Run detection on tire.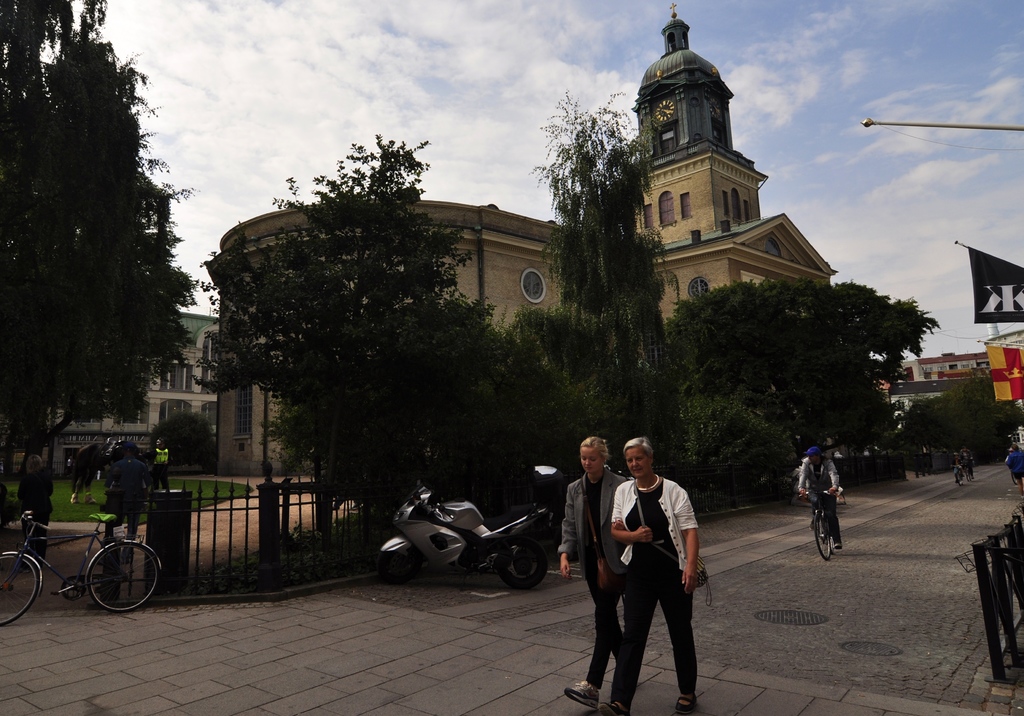
Result: locate(493, 534, 551, 593).
